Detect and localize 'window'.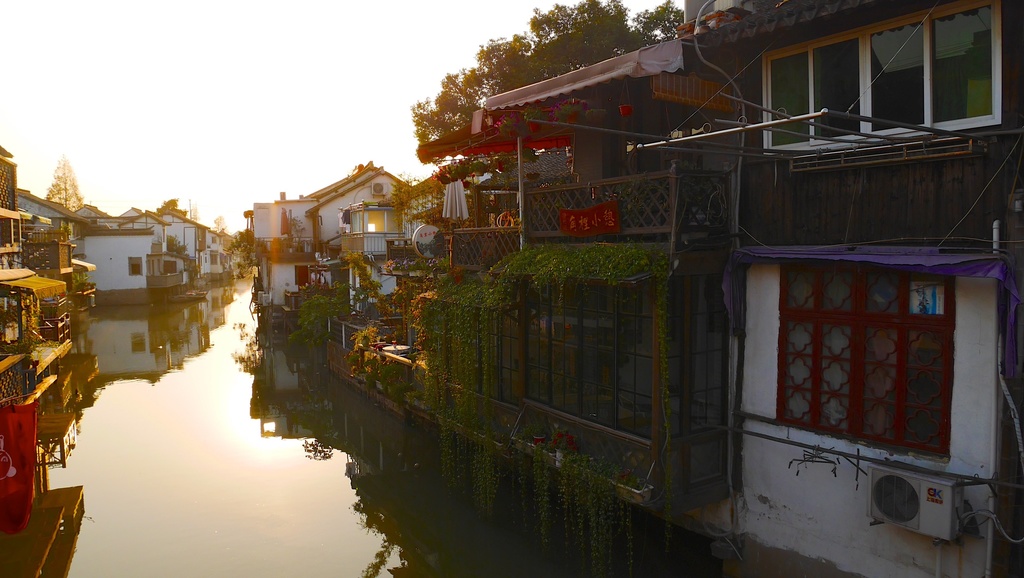
Localized at box(766, 267, 955, 465).
